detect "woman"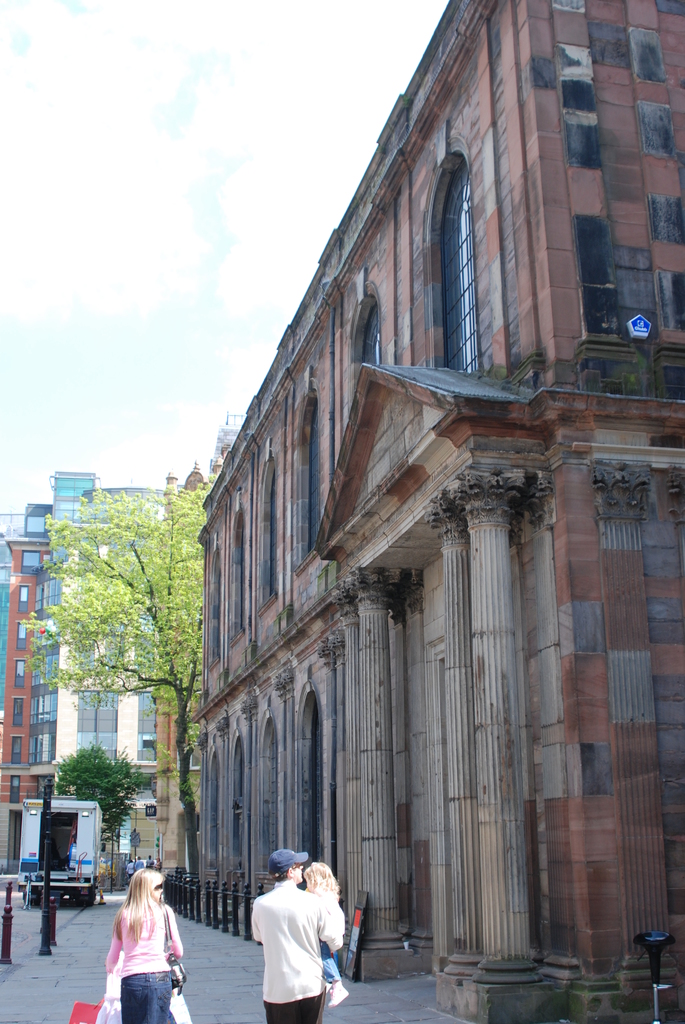
locate(93, 869, 193, 1018)
